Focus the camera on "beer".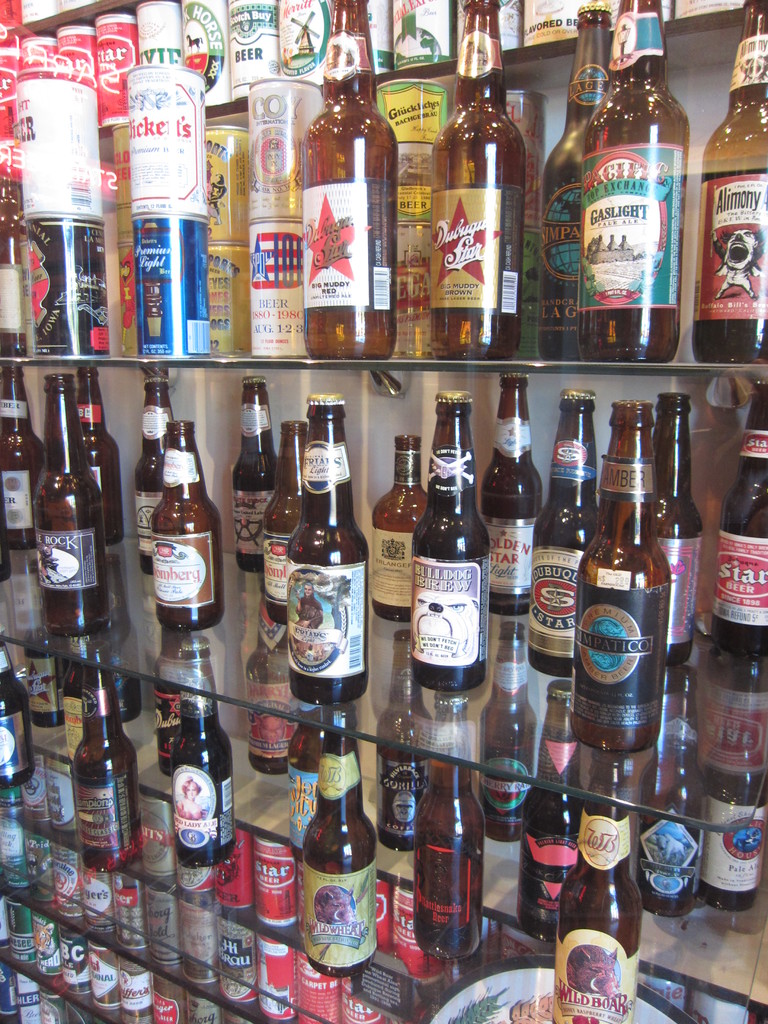
Focus region: bbox(0, 363, 36, 541).
